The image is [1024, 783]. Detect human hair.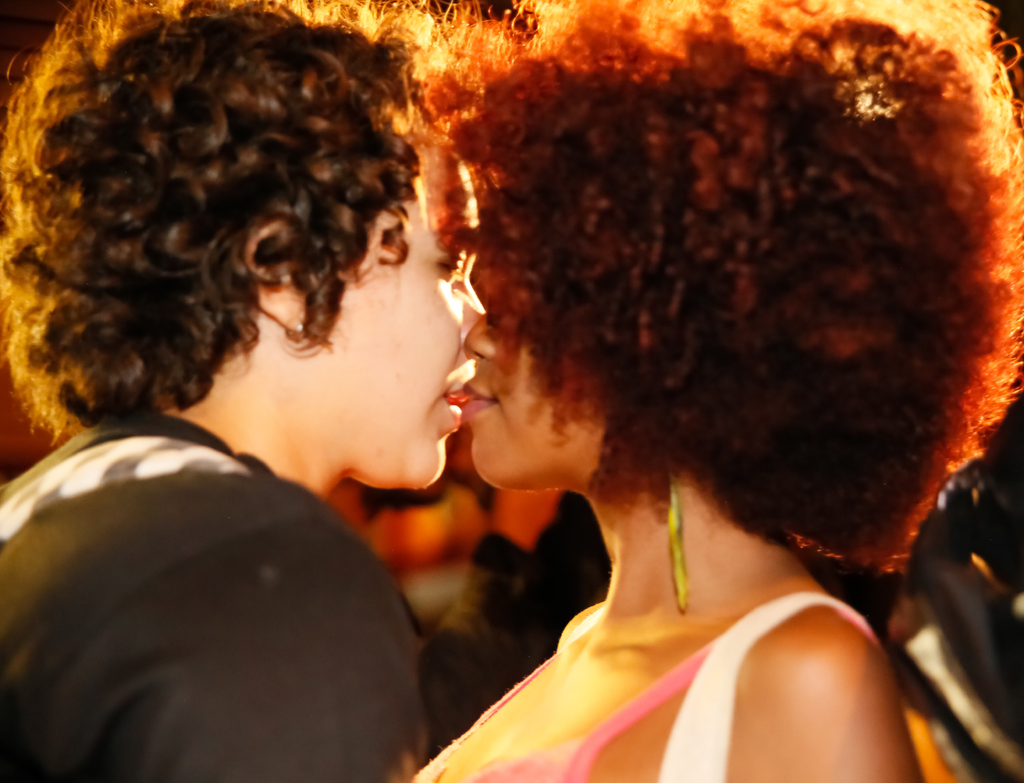
Detection: {"x1": 0, "y1": 0, "x2": 494, "y2": 493}.
